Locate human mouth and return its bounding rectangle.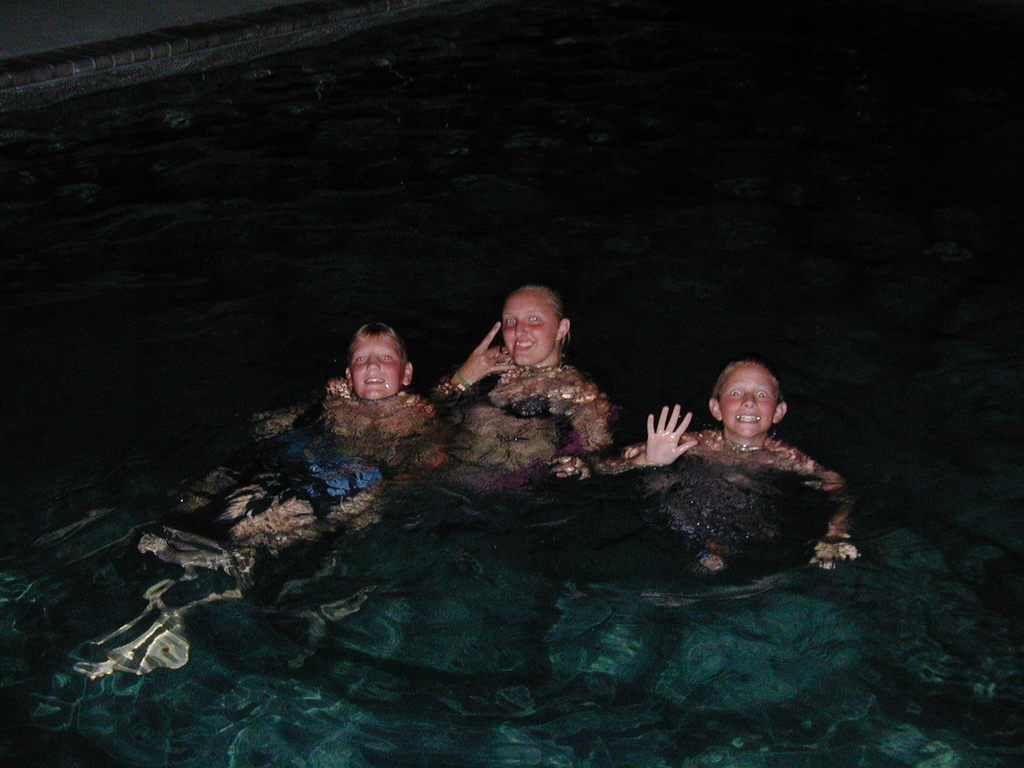
{"x1": 364, "y1": 377, "x2": 384, "y2": 387}.
